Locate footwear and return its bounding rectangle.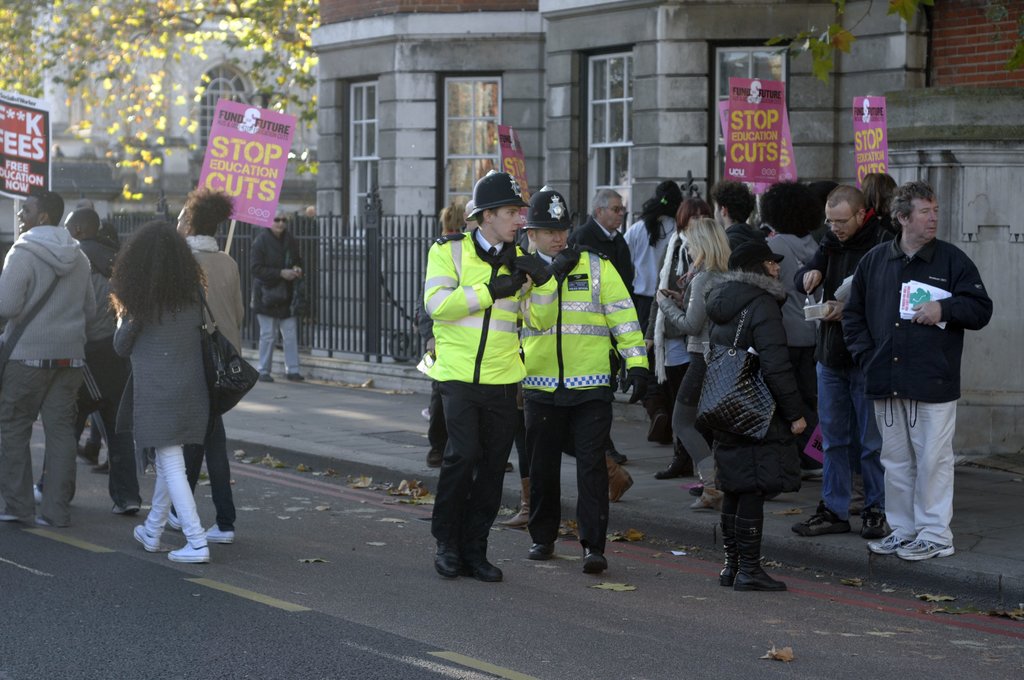
<region>797, 466, 823, 485</region>.
